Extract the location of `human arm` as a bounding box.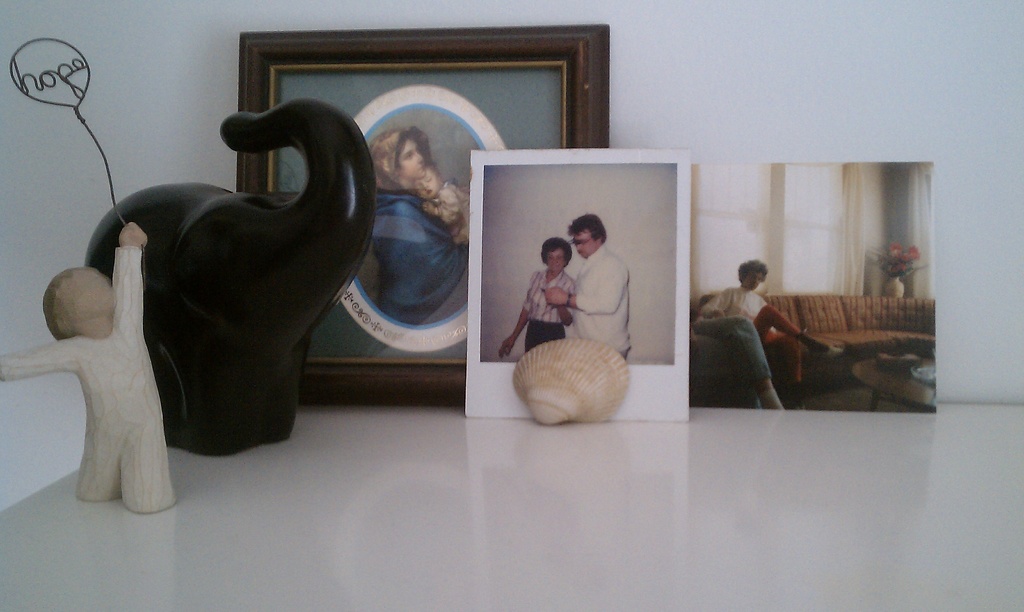
bbox=(410, 177, 461, 228).
